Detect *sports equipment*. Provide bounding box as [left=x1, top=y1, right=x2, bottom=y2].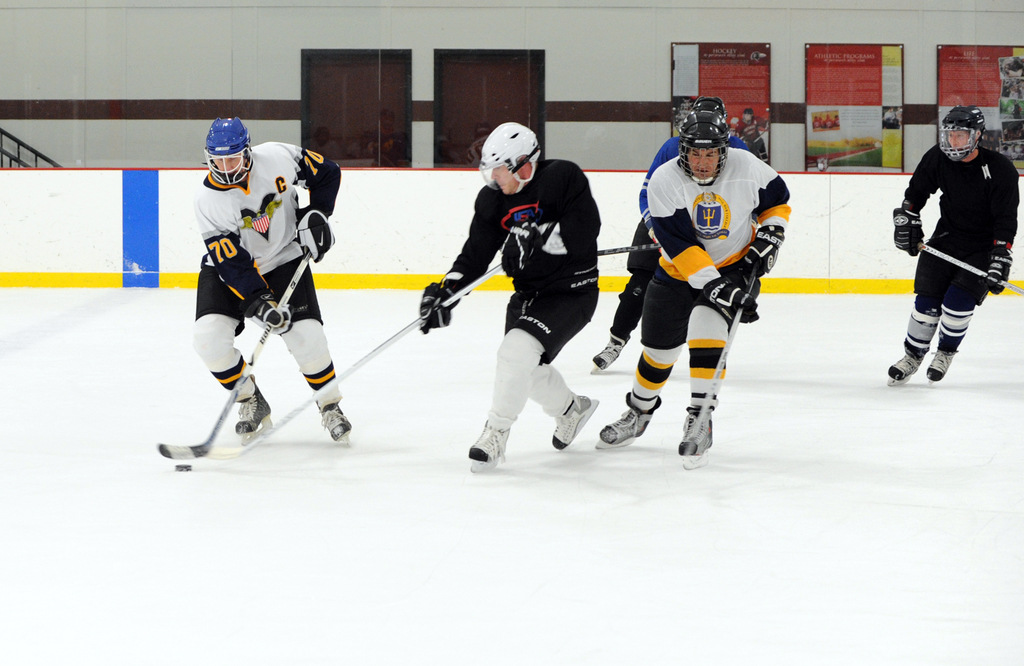
[left=938, top=104, right=984, bottom=161].
